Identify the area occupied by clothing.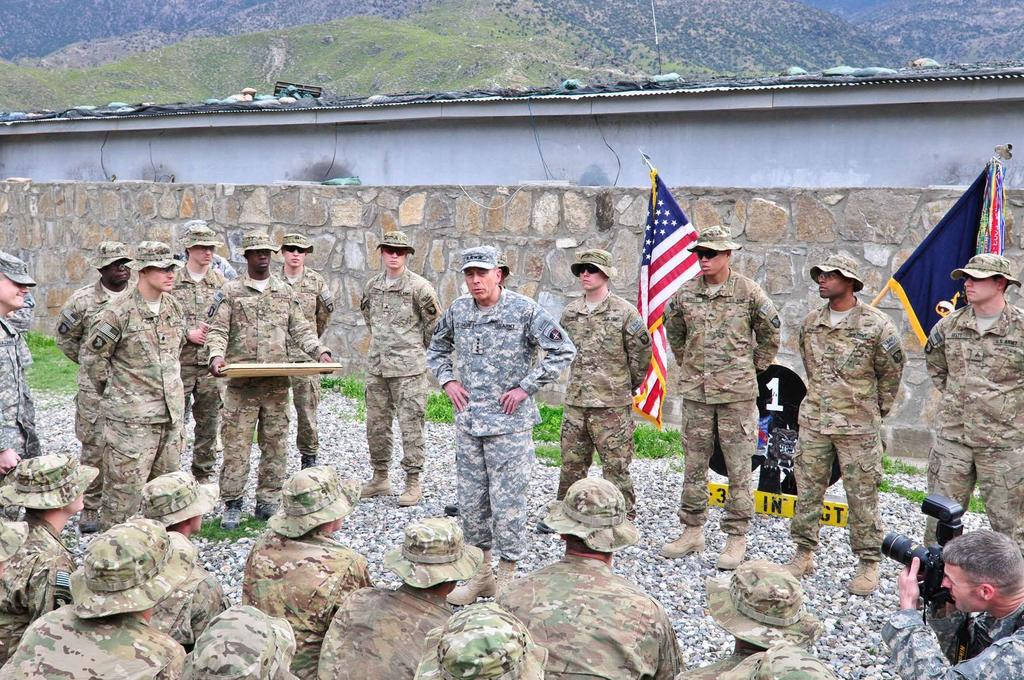
Area: [316,587,442,679].
